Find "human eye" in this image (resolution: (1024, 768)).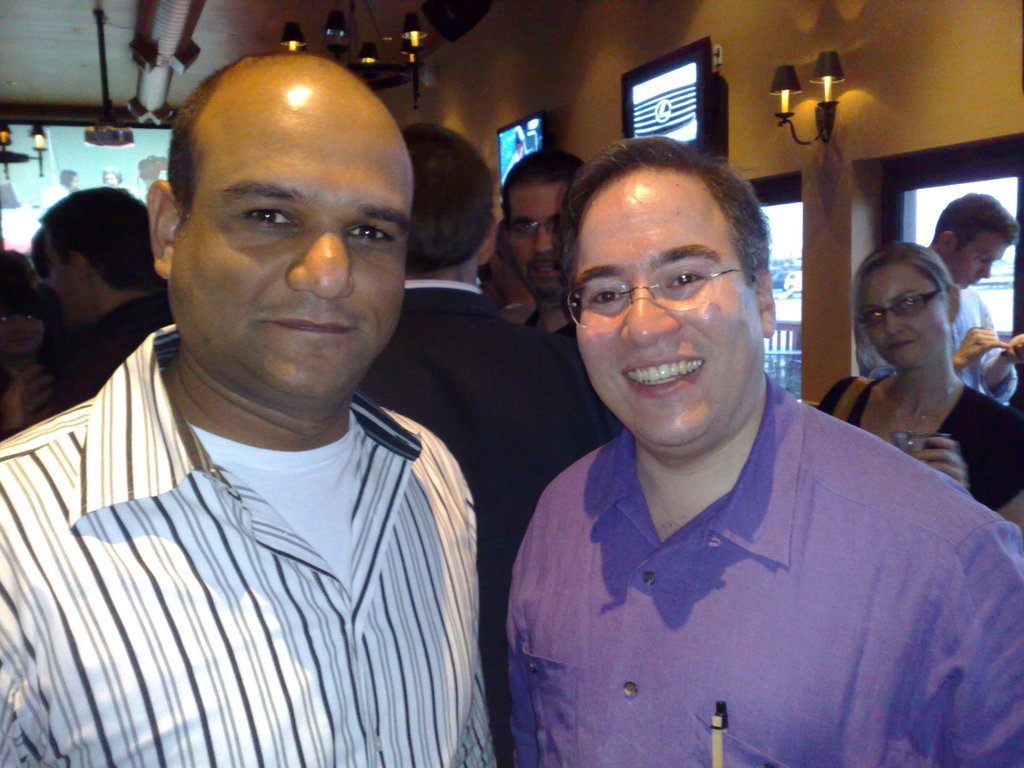
bbox=(663, 263, 708, 296).
